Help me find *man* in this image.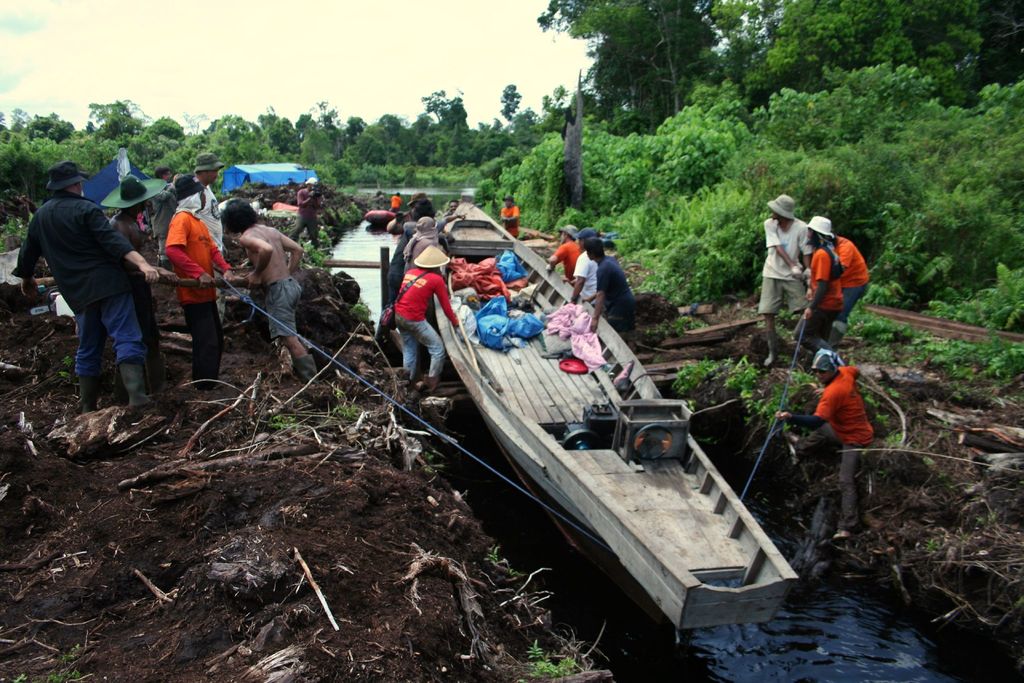
Found it: region(774, 348, 877, 539).
